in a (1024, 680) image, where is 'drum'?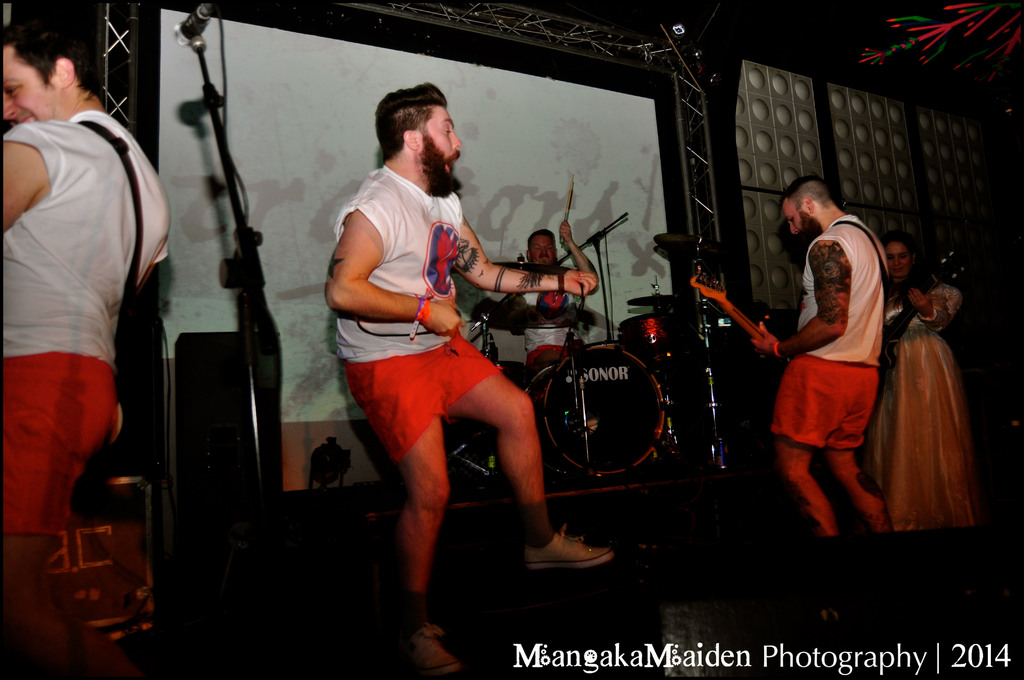
bbox=[544, 339, 673, 484].
